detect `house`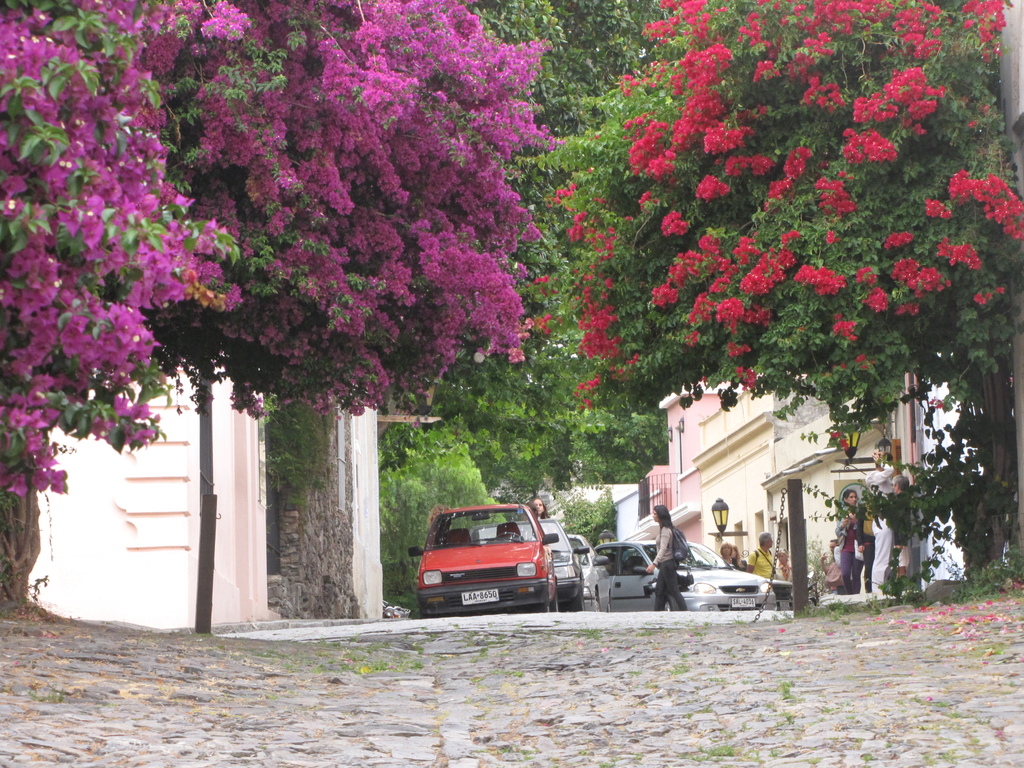
rect(689, 377, 902, 575)
